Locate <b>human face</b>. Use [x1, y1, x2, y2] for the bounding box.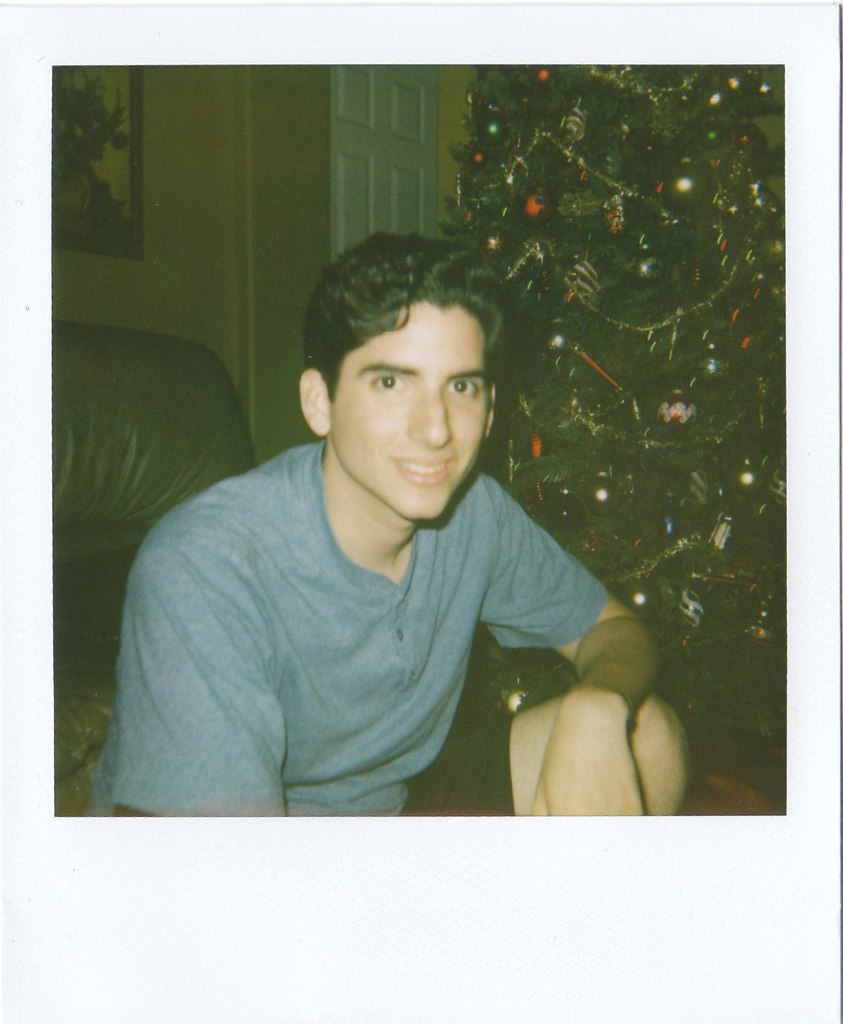
[321, 280, 509, 518].
